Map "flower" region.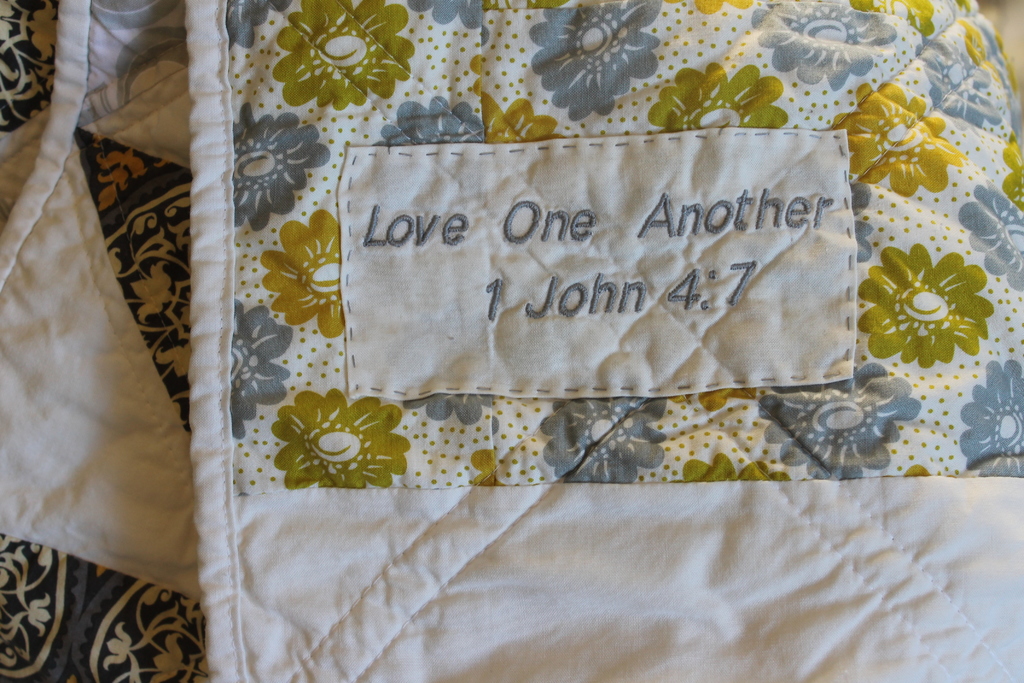
Mapped to l=747, t=0, r=898, b=95.
